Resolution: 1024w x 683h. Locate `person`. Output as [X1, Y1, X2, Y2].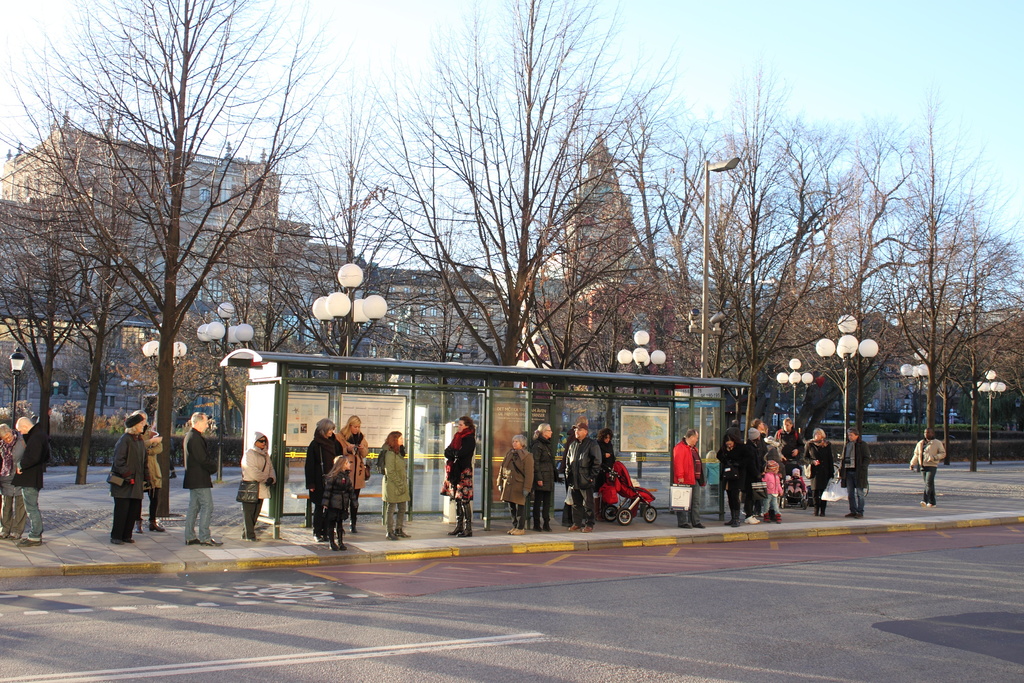
[740, 425, 763, 489].
